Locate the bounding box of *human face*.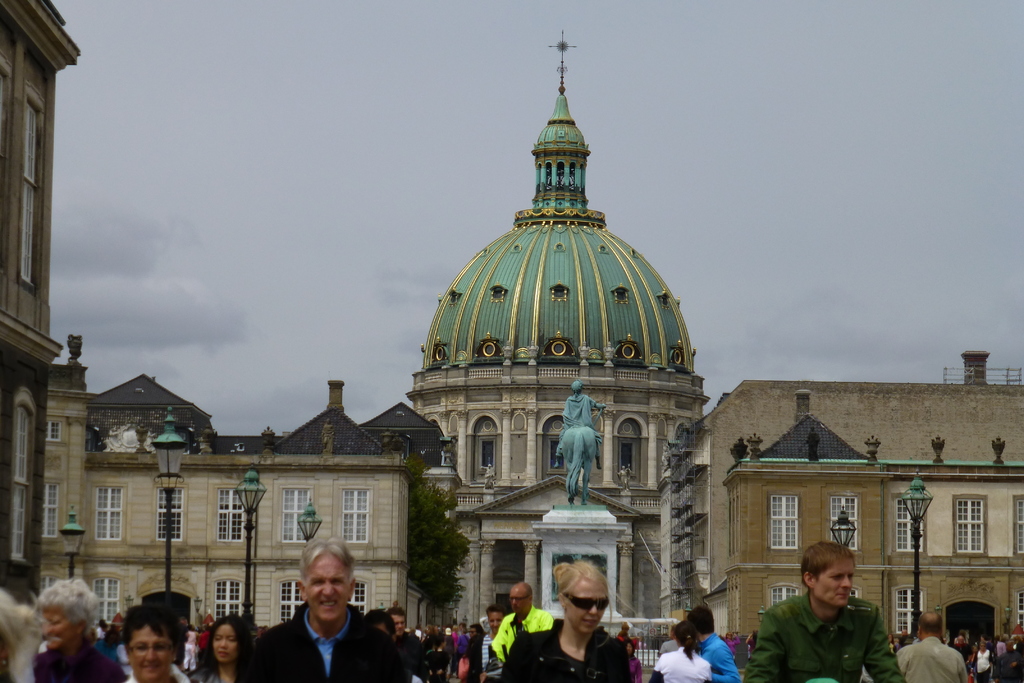
Bounding box: [x1=509, y1=587, x2=528, y2=614].
